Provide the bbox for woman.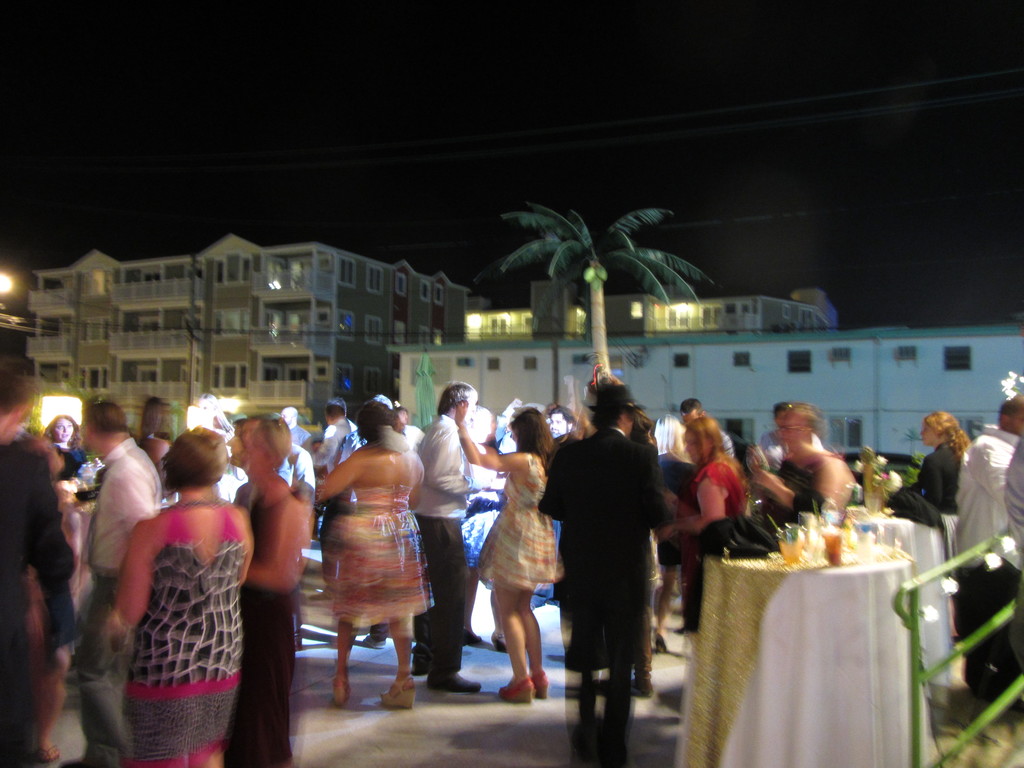
box(662, 404, 751, 547).
